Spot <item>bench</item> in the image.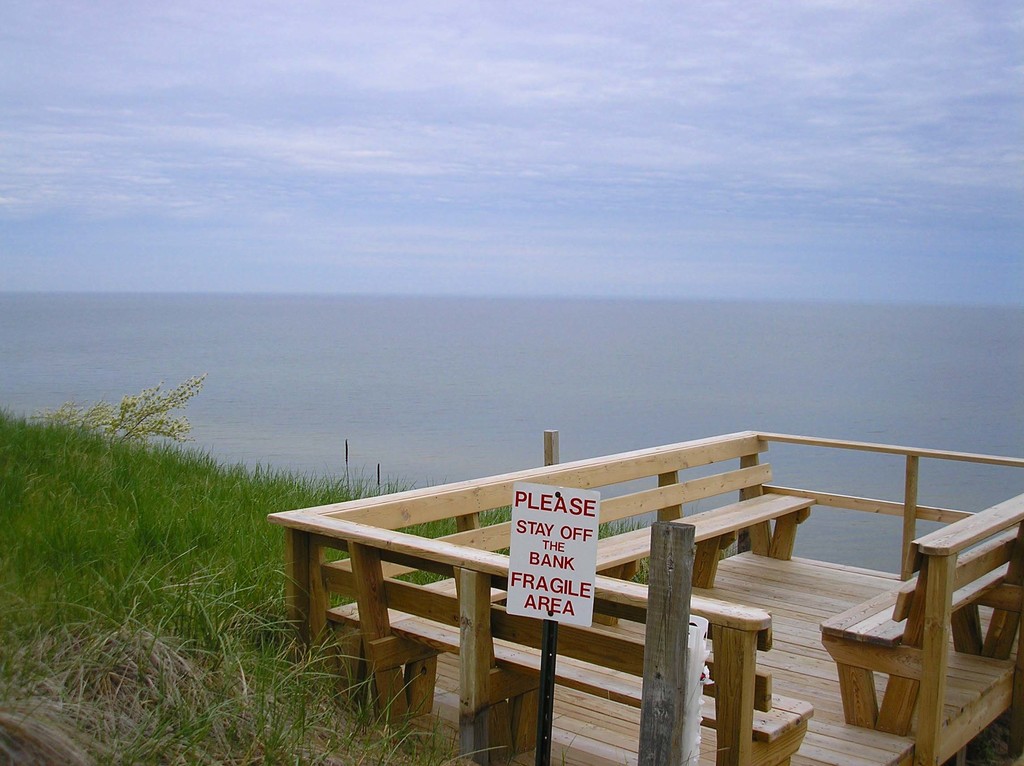
<item>bench</item> found at box=[822, 484, 1023, 739].
